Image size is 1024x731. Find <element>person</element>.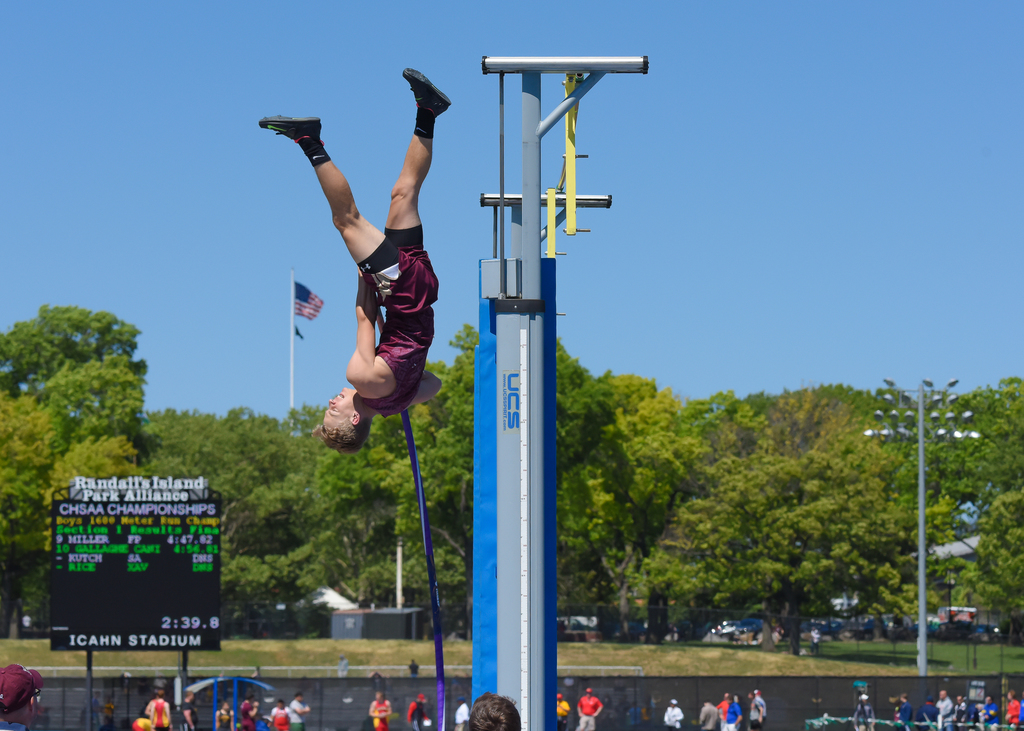
[x1=131, y1=717, x2=150, y2=730].
